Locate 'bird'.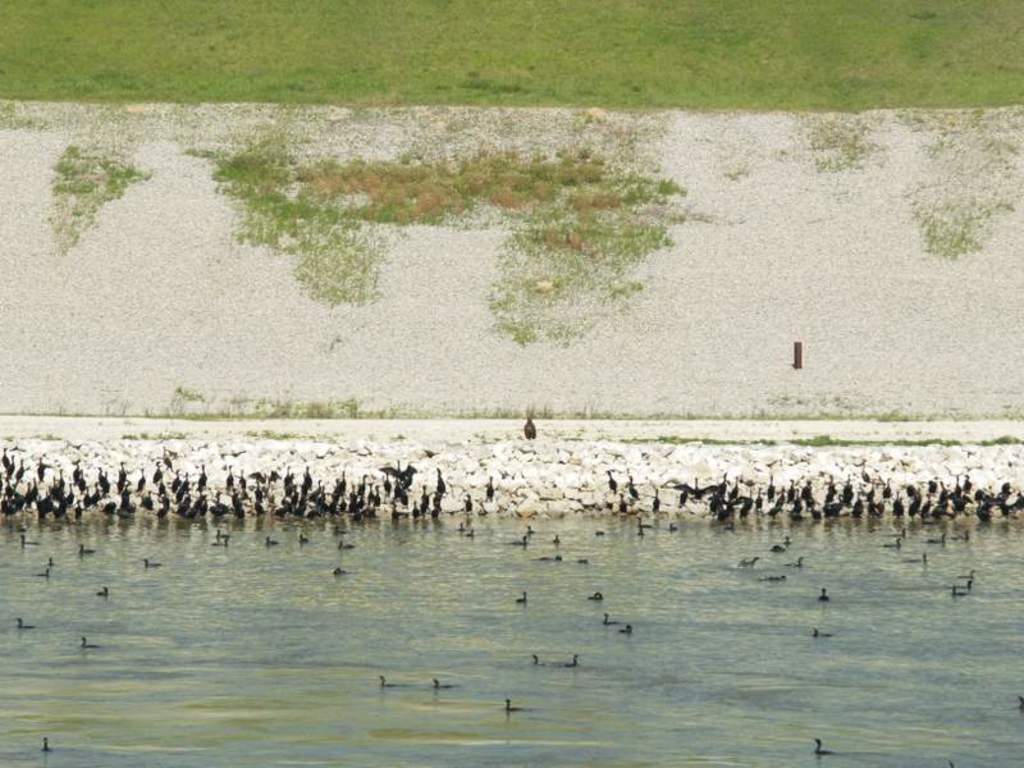
Bounding box: 933 531 947 547.
